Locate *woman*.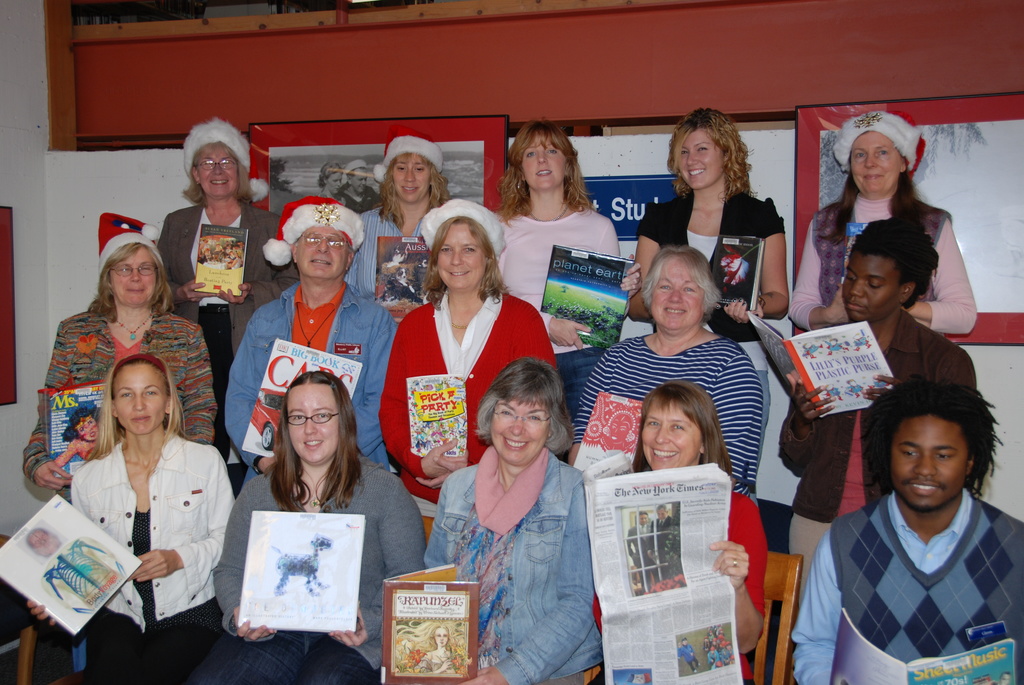
Bounding box: [54, 405, 109, 465].
